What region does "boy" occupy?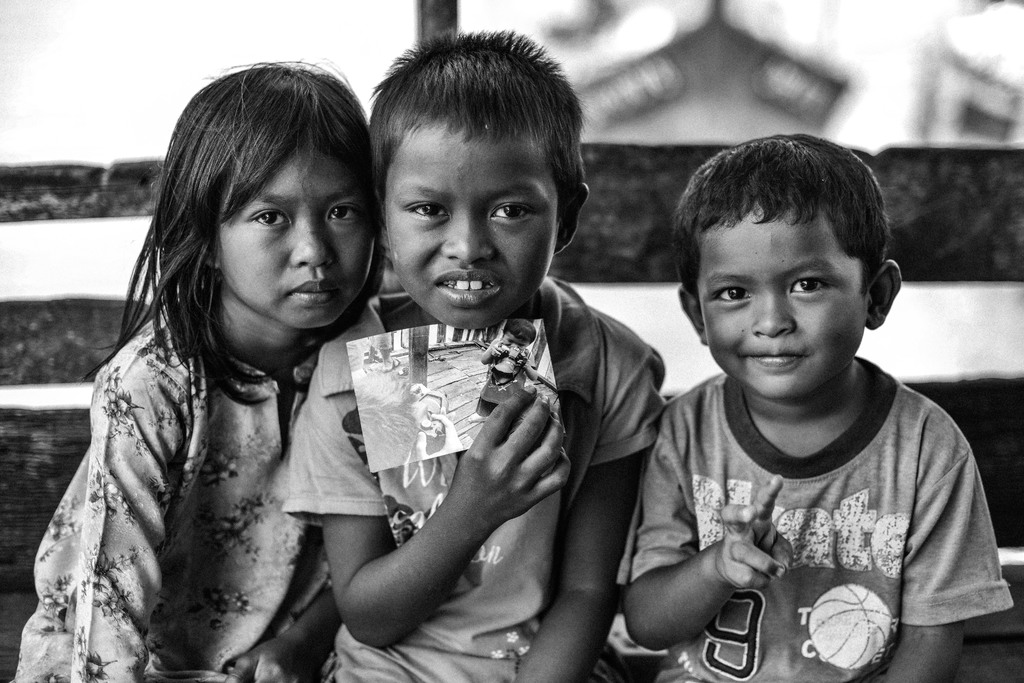
pyautogui.locateOnScreen(624, 133, 1012, 682).
